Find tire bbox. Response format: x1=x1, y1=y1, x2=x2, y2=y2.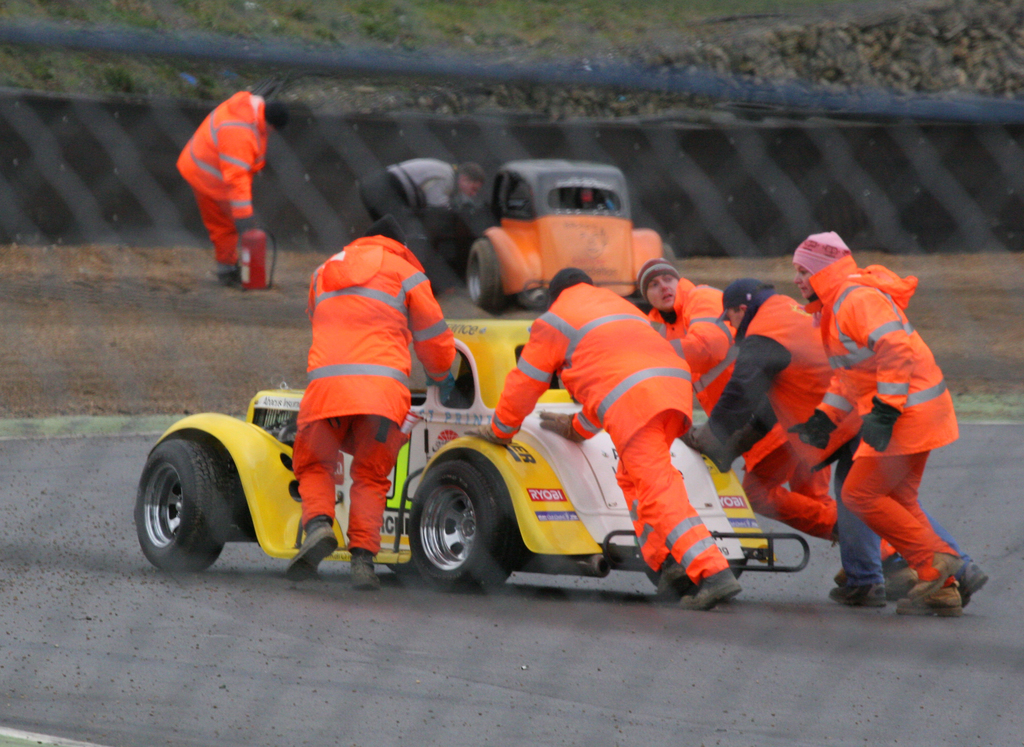
x1=408, y1=459, x2=513, y2=593.
